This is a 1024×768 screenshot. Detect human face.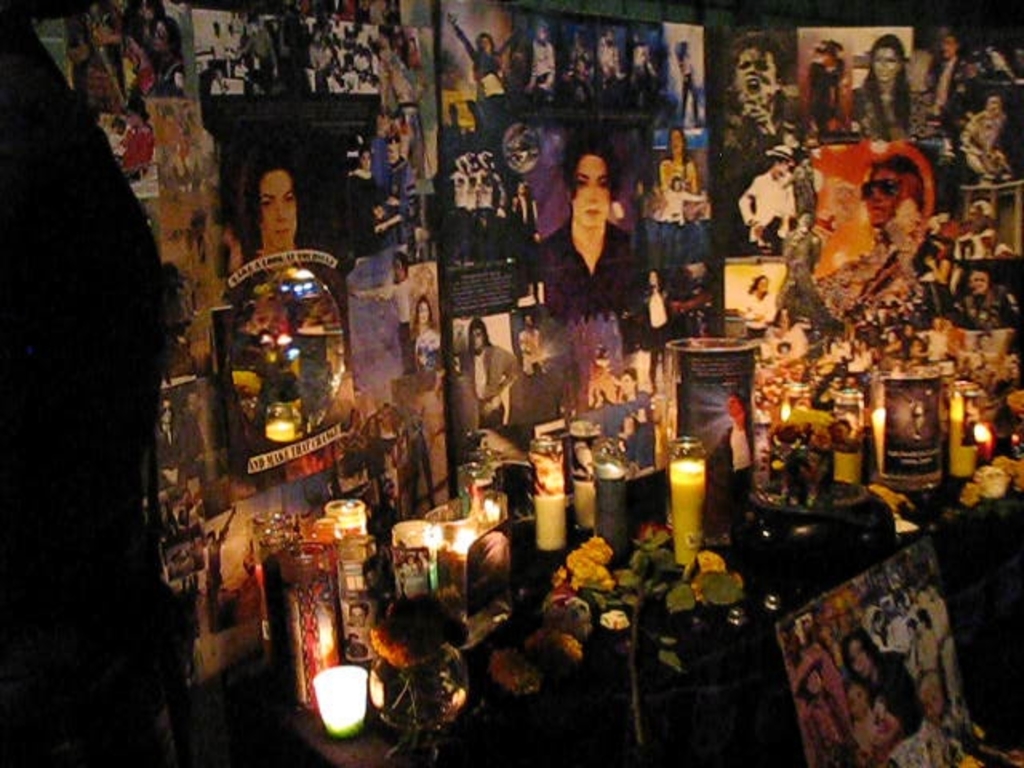
l=670, t=131, r=685, b=146.
